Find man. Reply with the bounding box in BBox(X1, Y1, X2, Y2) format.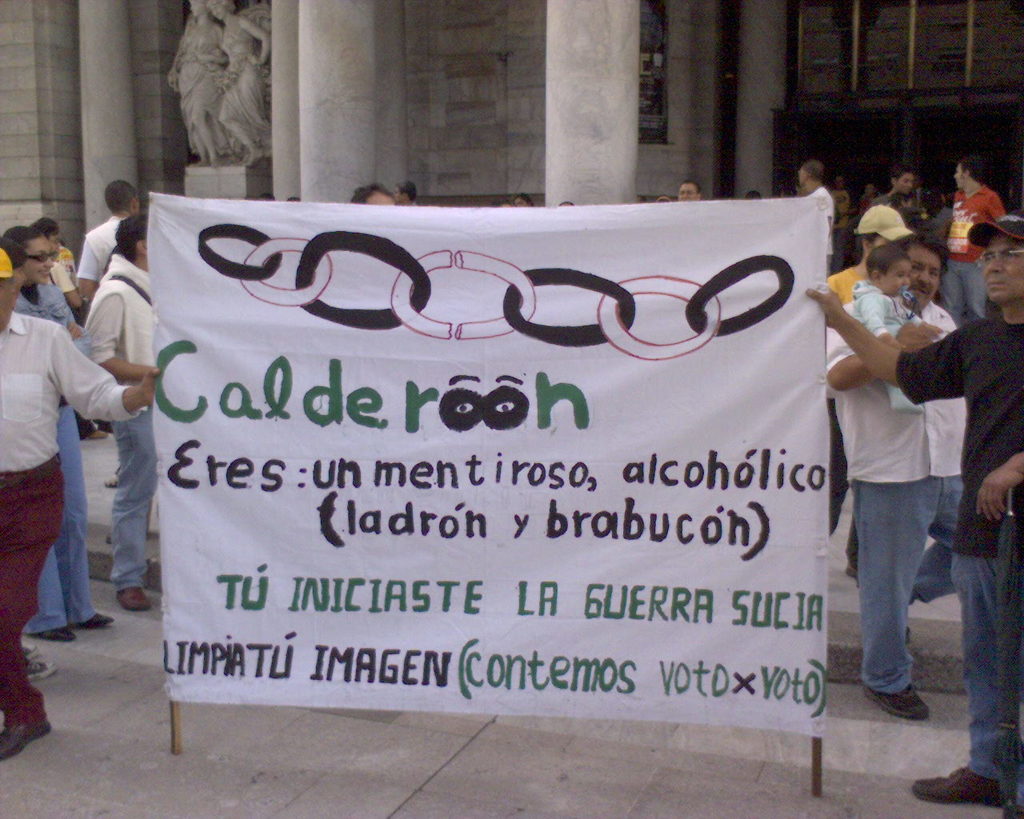
BBox(0, 248, 163, 757).
